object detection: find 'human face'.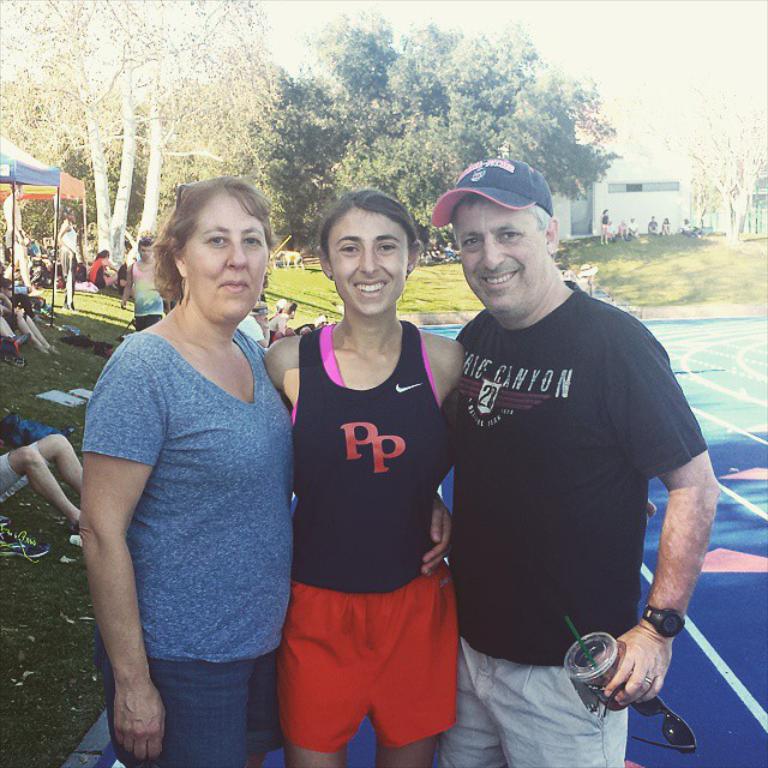
451:204:545:314.
